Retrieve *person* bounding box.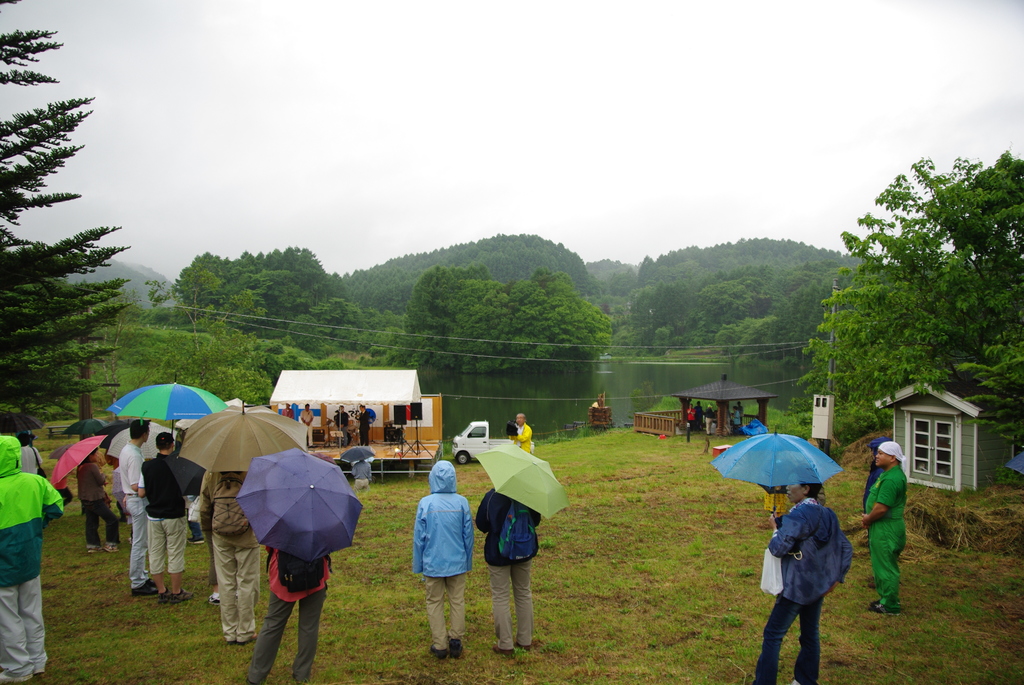
Bounding box: Rect(413, 459, 477, 656).
